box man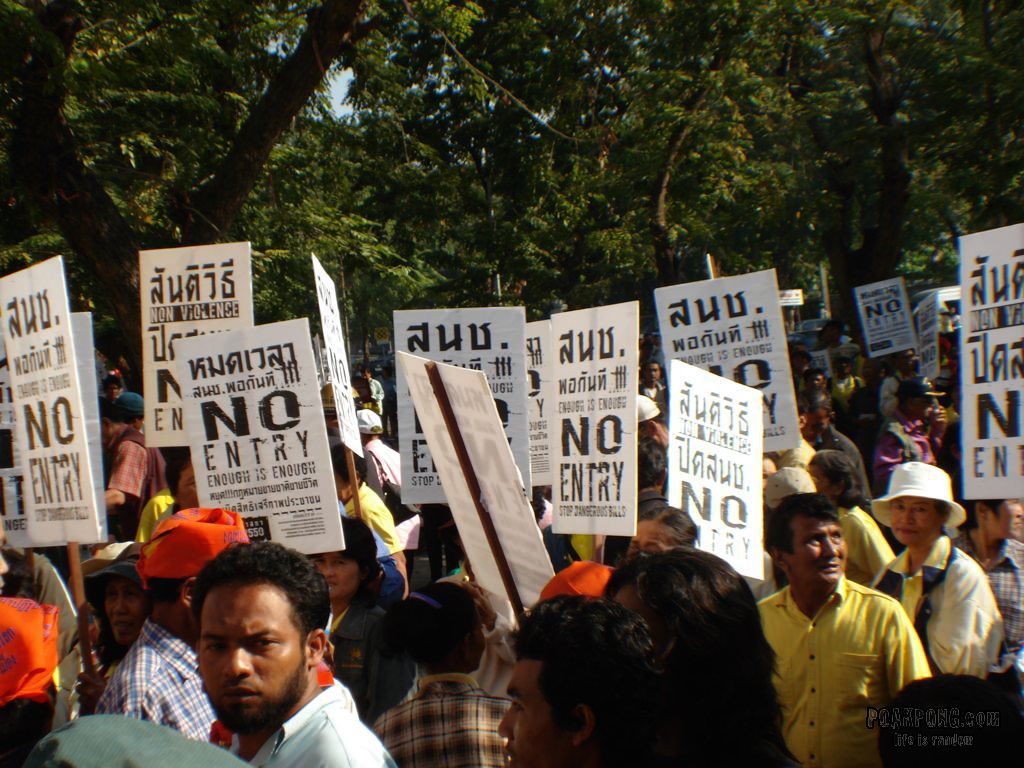
<box>191,536,398,767</box>
